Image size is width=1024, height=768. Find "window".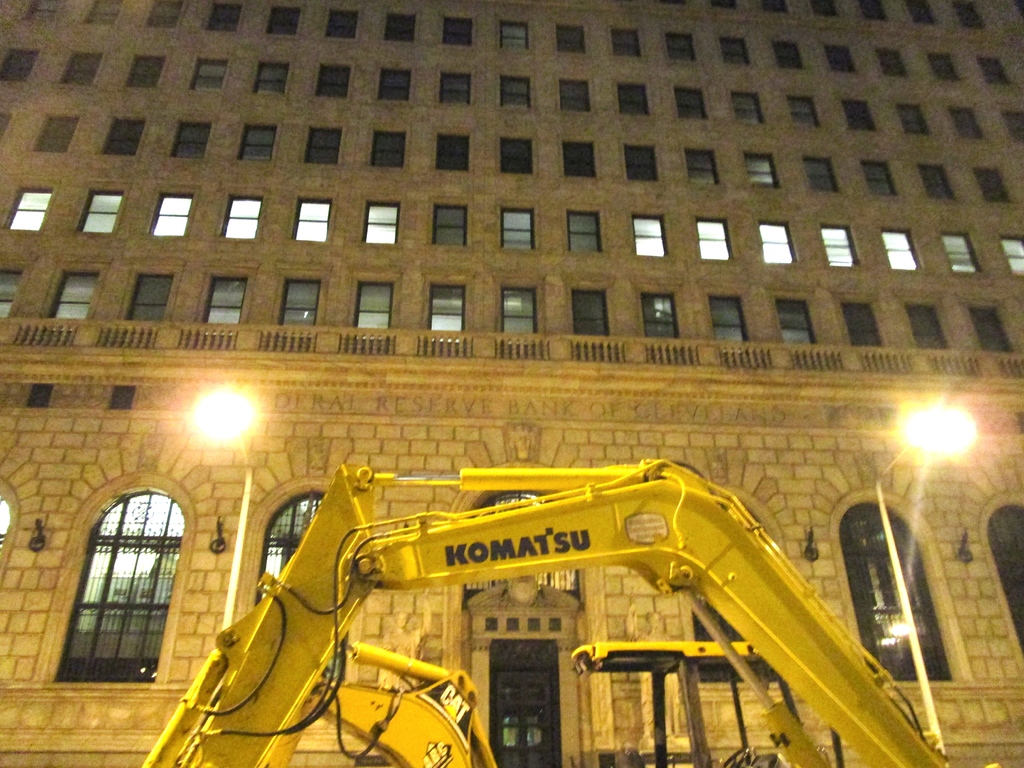
x1=0 y1=500 x2=15 y2=547.
